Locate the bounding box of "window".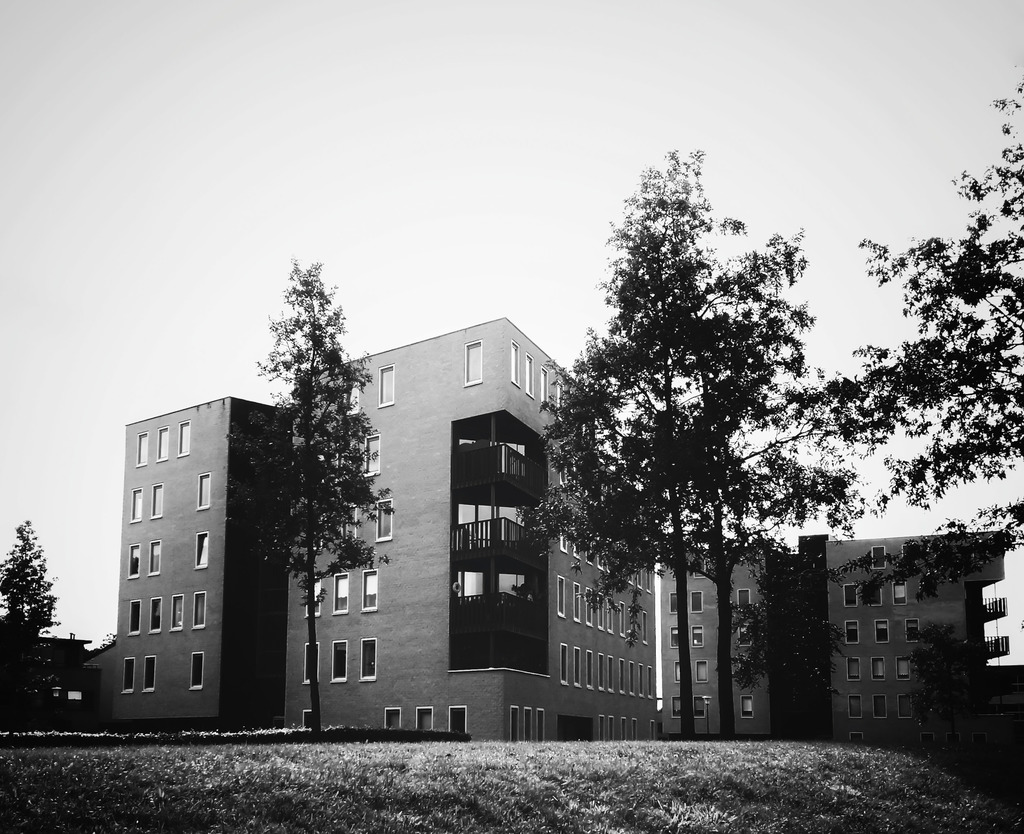
Bounding box: [x1=131, y1=486, x2=141, y2=524].
